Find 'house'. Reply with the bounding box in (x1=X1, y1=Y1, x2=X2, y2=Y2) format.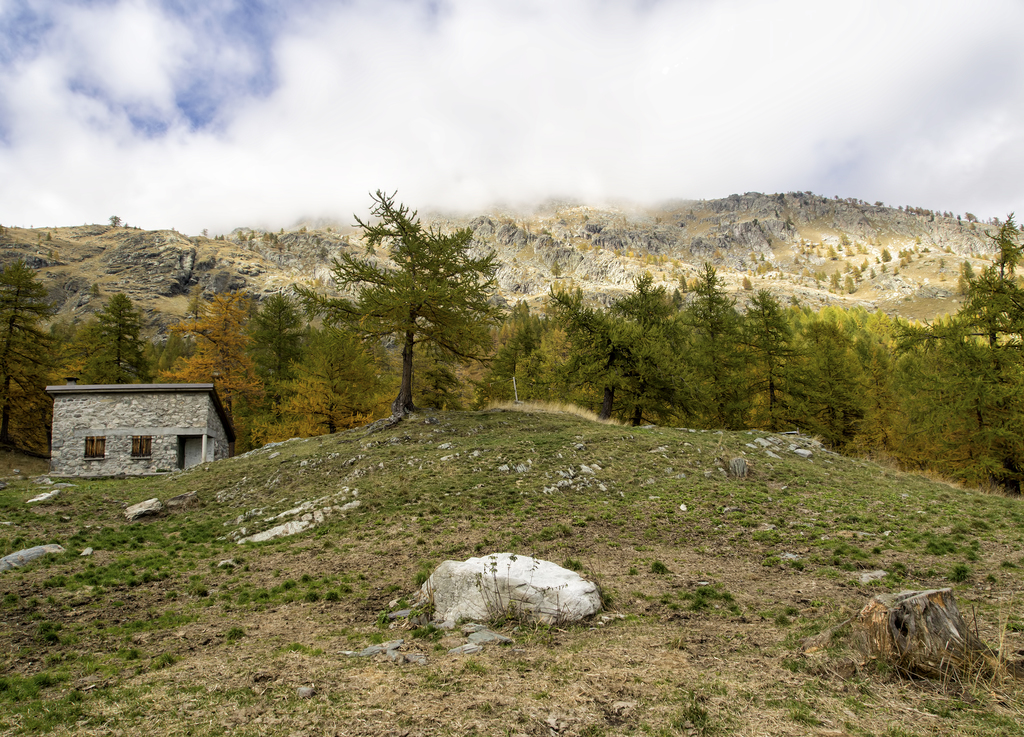
(x1=38, y1=364, x2=243, y2=487).
